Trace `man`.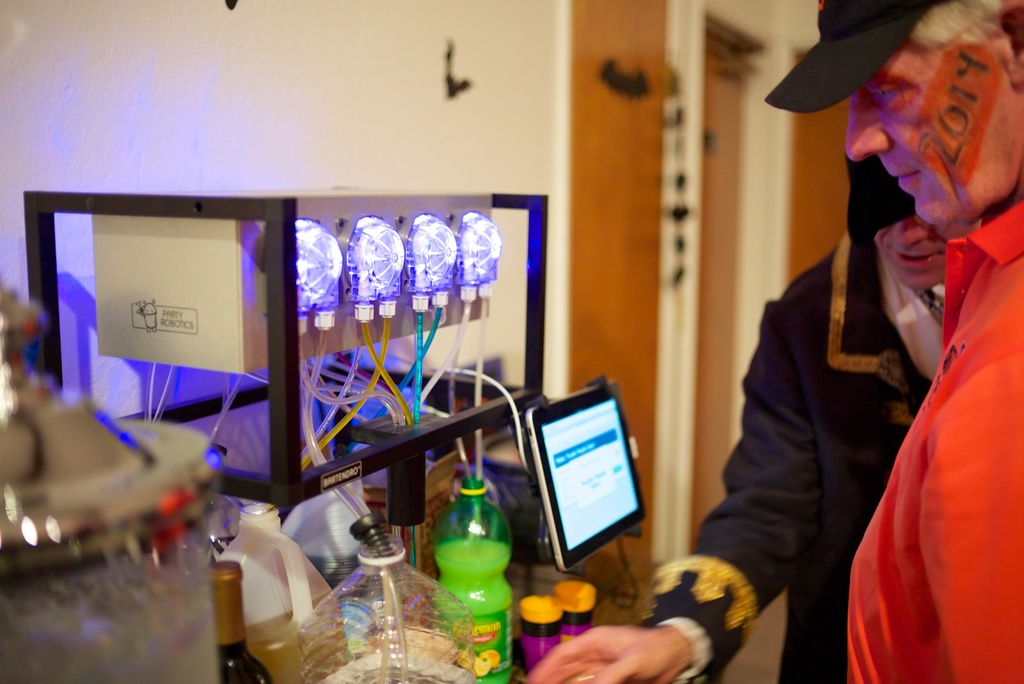
Traced to (522, 151, 995, 683).
